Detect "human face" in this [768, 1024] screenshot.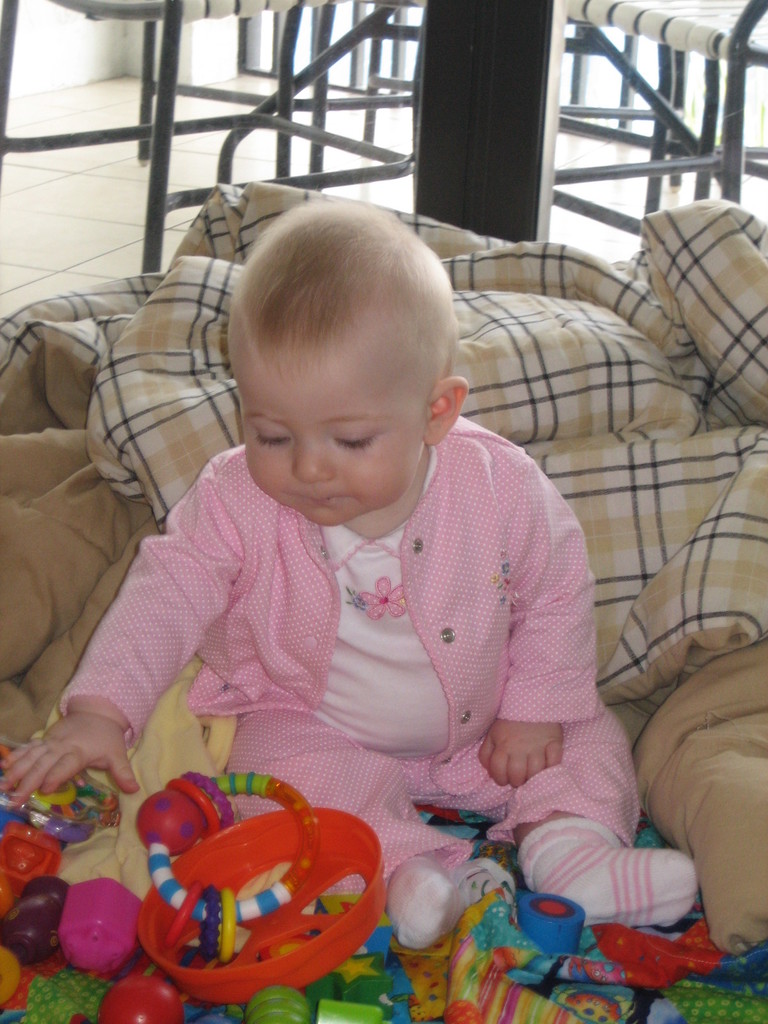
Detection: box(238, 356, 426, 527).
